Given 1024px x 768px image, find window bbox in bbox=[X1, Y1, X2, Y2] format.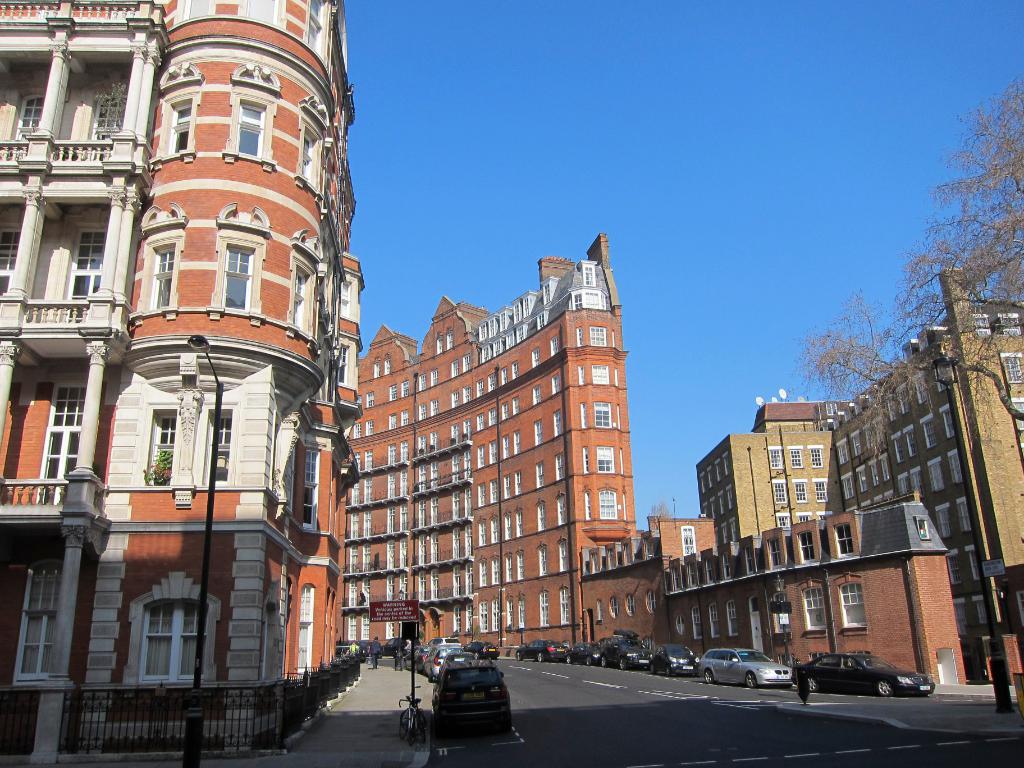
bbox=[535, 503, 546, 529].
